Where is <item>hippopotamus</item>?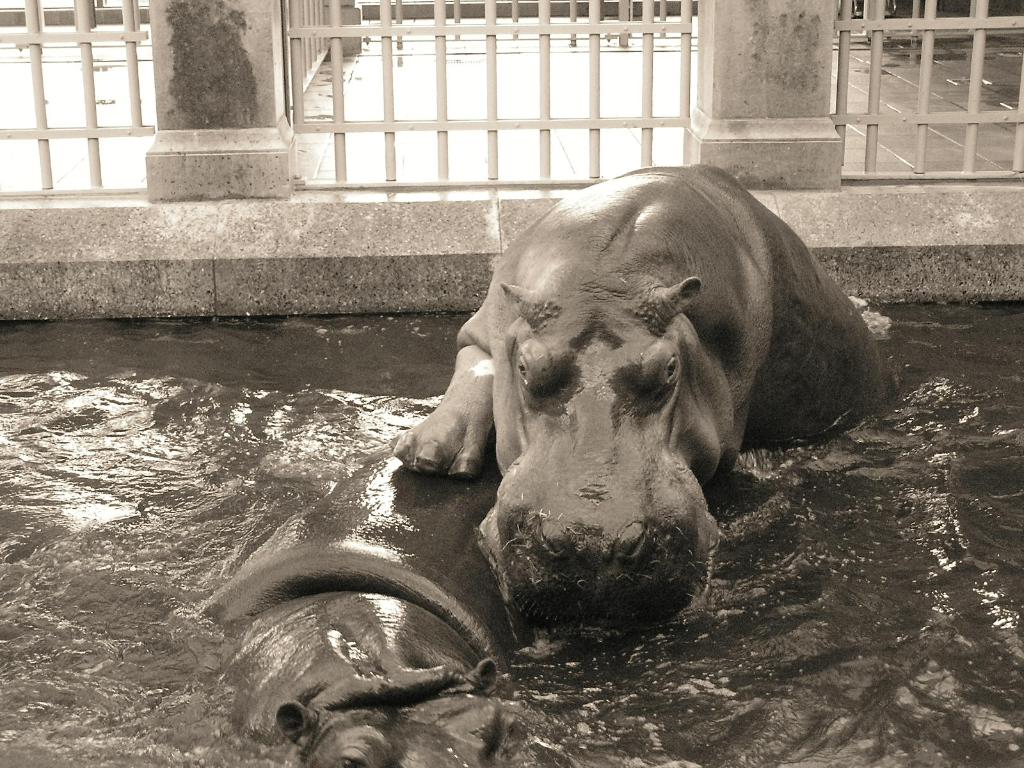
bbox=[196, 445, 513, 767].
